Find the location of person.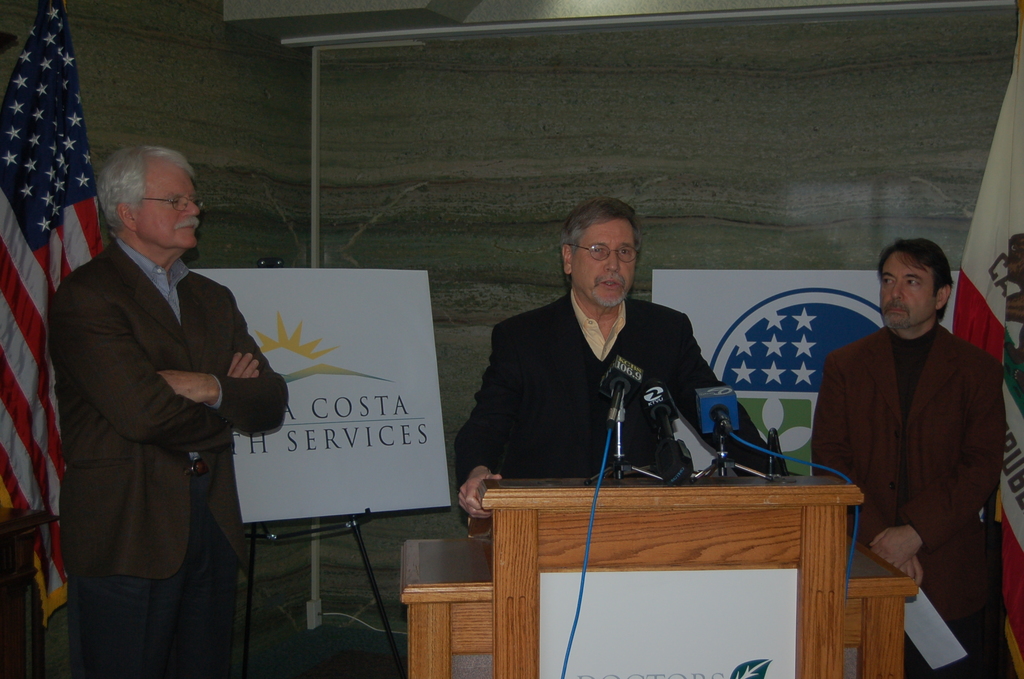
Location: bbox(808, 240, 1003, 678).
